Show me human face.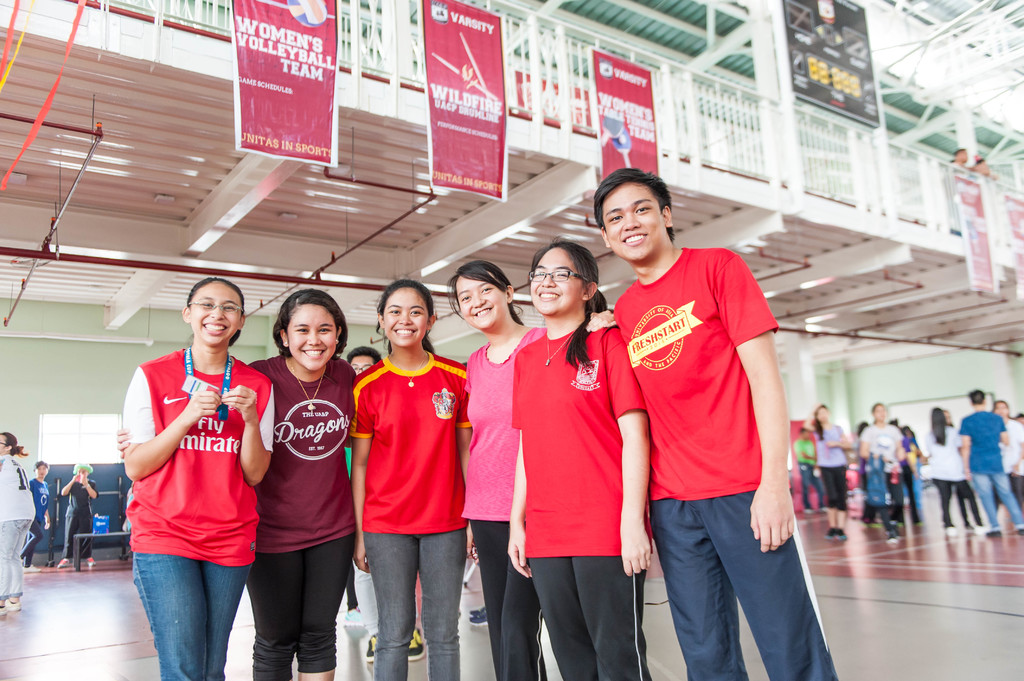
human face is here: BBox(35, 465, 49, 476).
